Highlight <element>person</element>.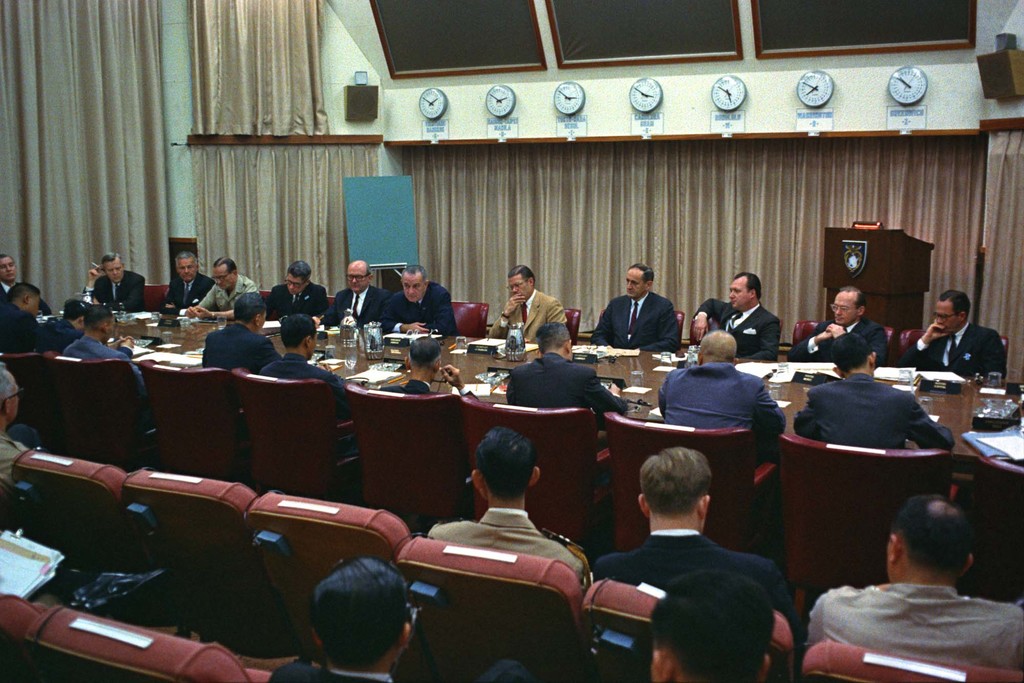
Highlighted region: {"x1": 0, "y1": 252, "x2": 55, "y2": 315}.
